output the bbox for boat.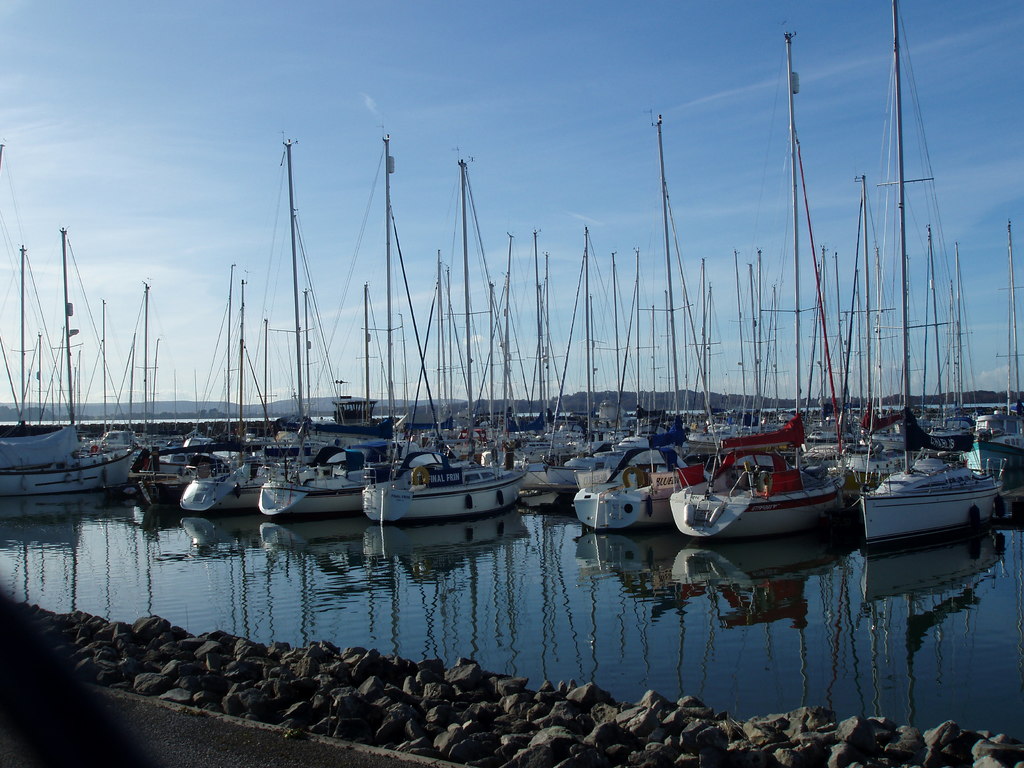
[568, 109, 721, 537].
